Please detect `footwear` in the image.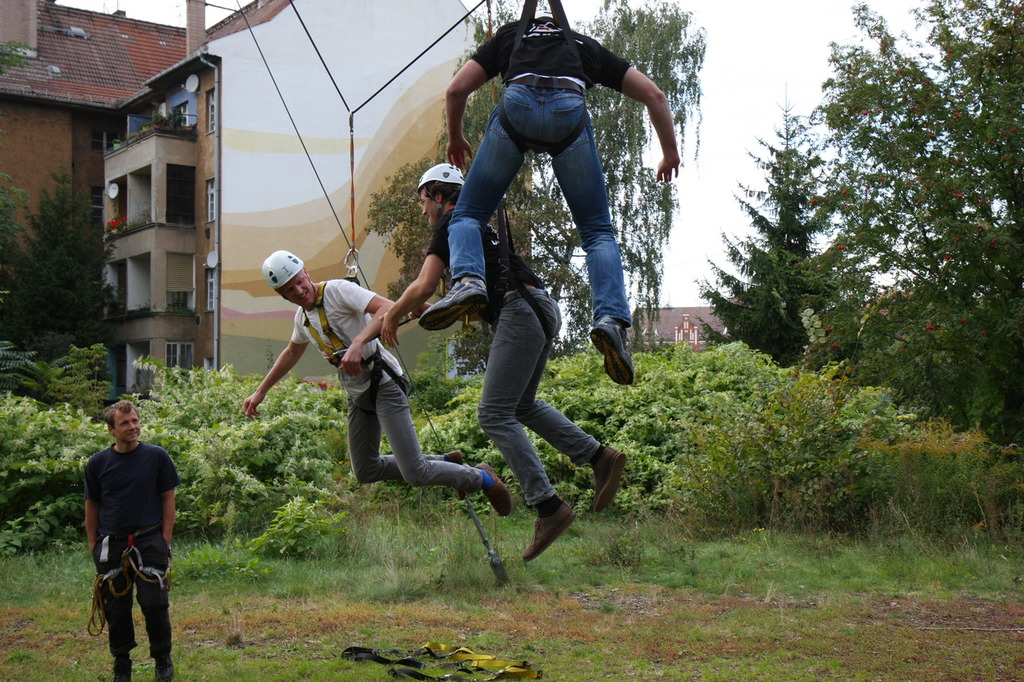
x1=154 y1=652 x2=170 y2=681.
